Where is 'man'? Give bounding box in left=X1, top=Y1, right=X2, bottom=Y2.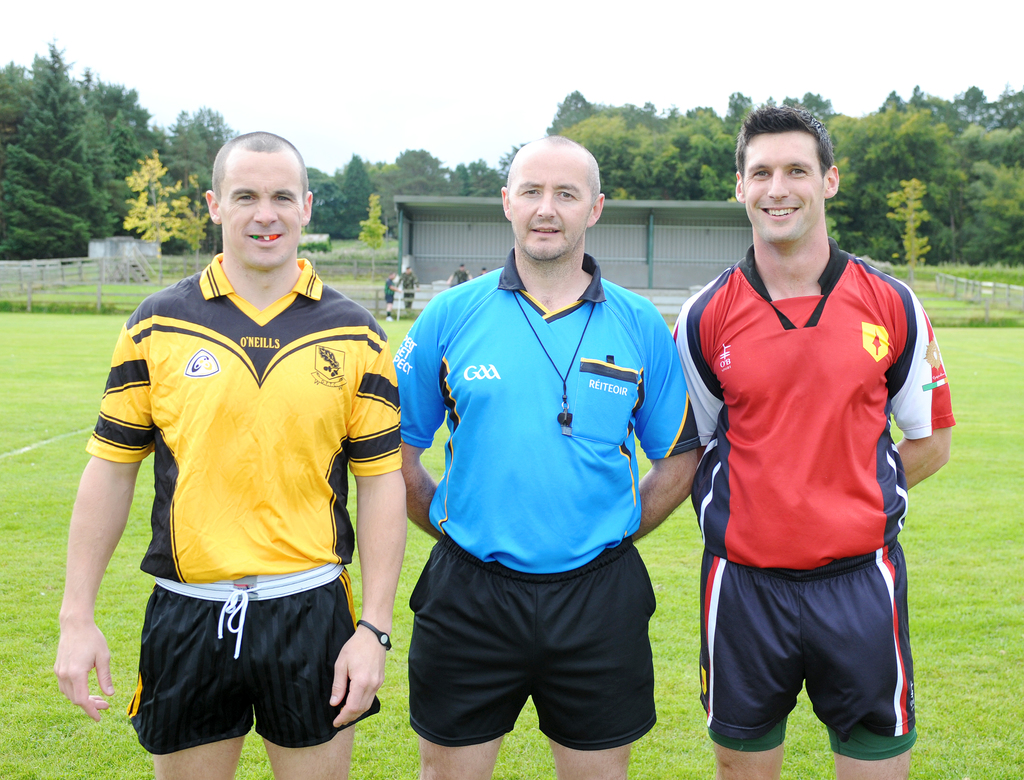
left=384, top=272, right=402, bottom=318.
